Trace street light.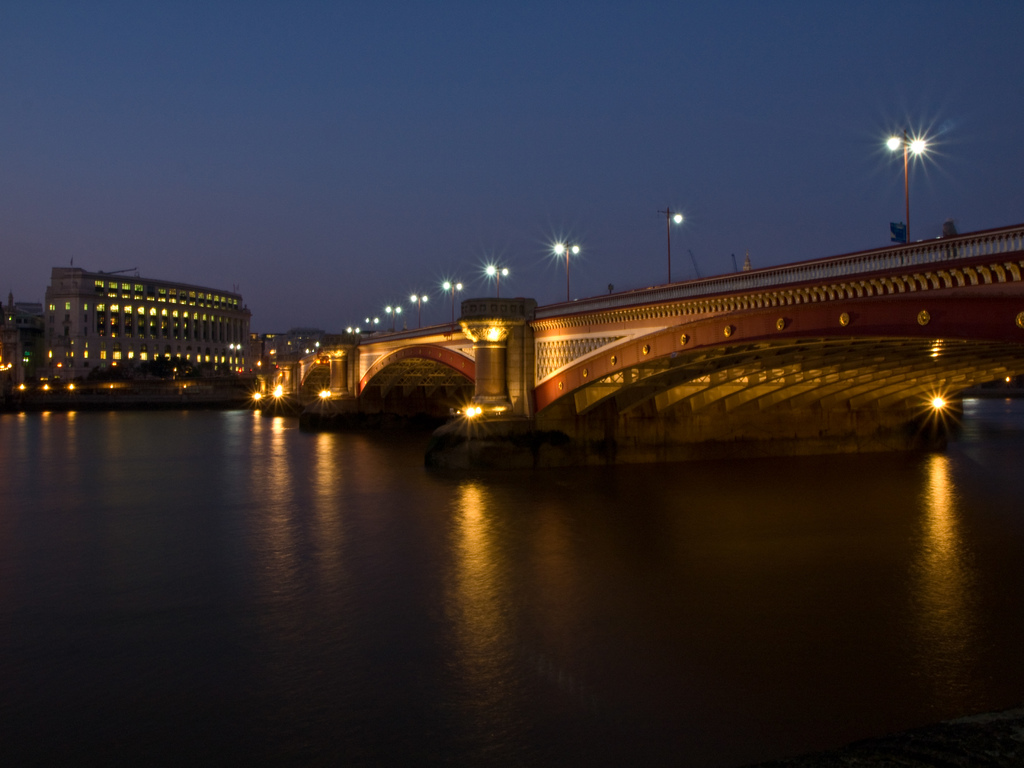
Traced to left=384, top=305, right=401, bottom=333.
